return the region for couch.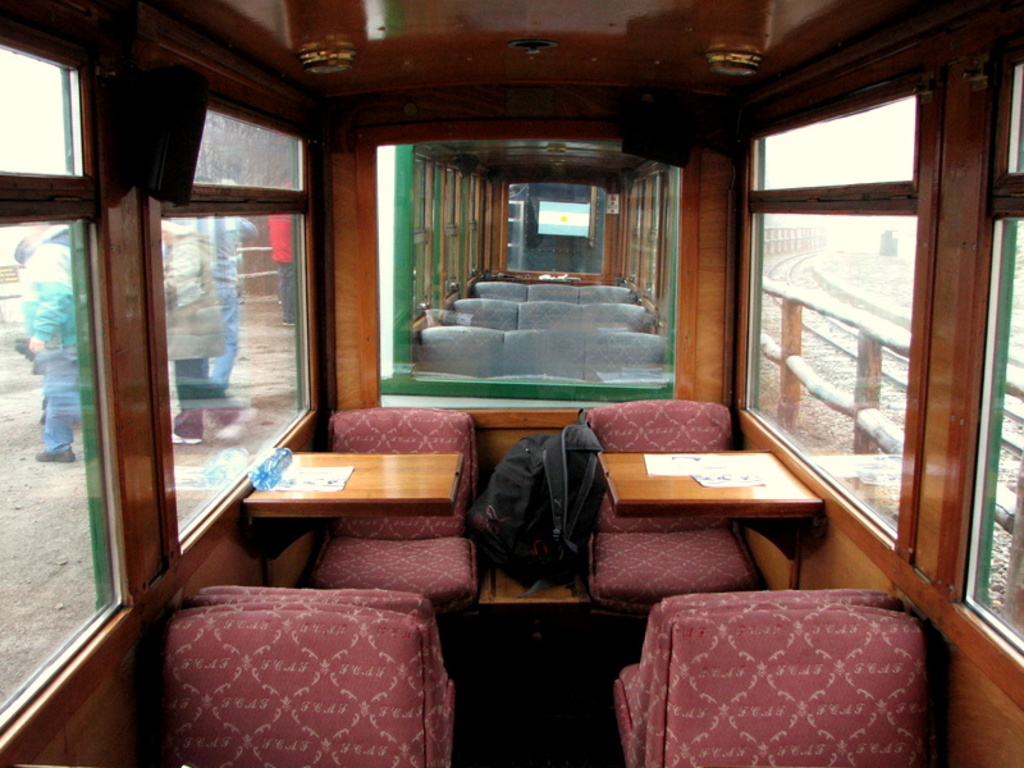
580, 577, 978, 759.
